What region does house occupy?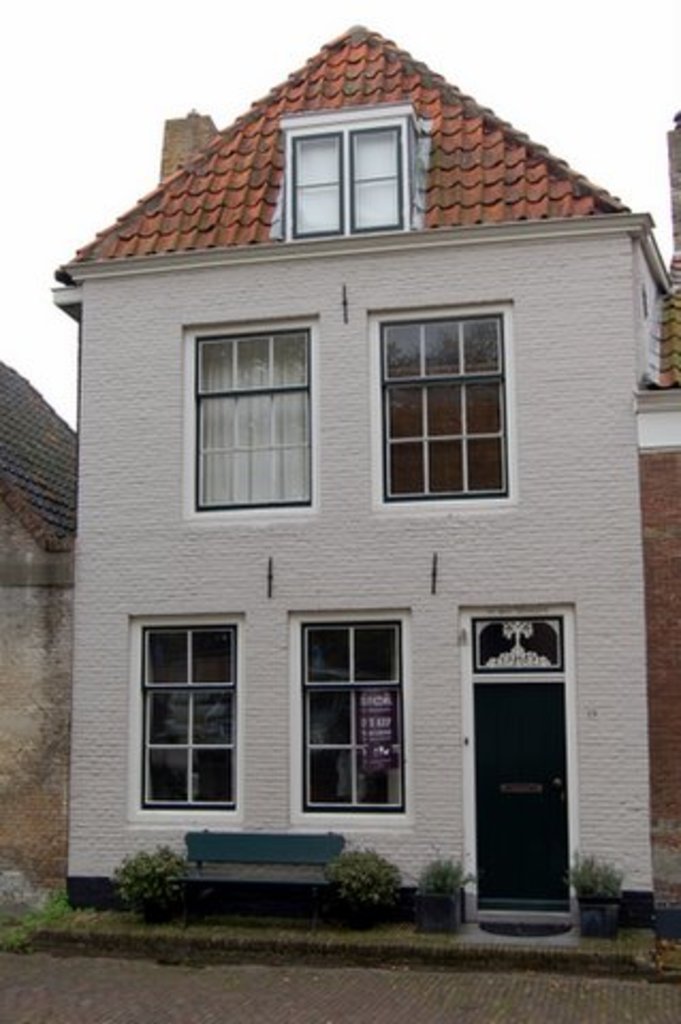
<region>53, 21, 668, 934</region>.
